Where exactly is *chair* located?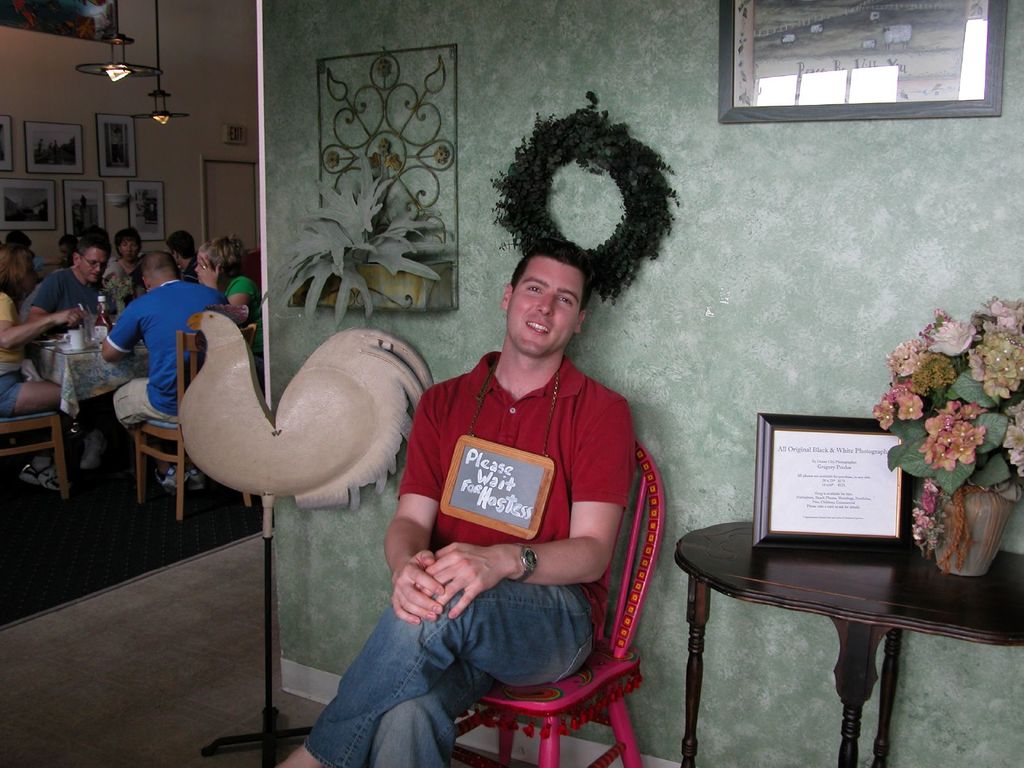
Its bounding box is 0,407,65,497.
